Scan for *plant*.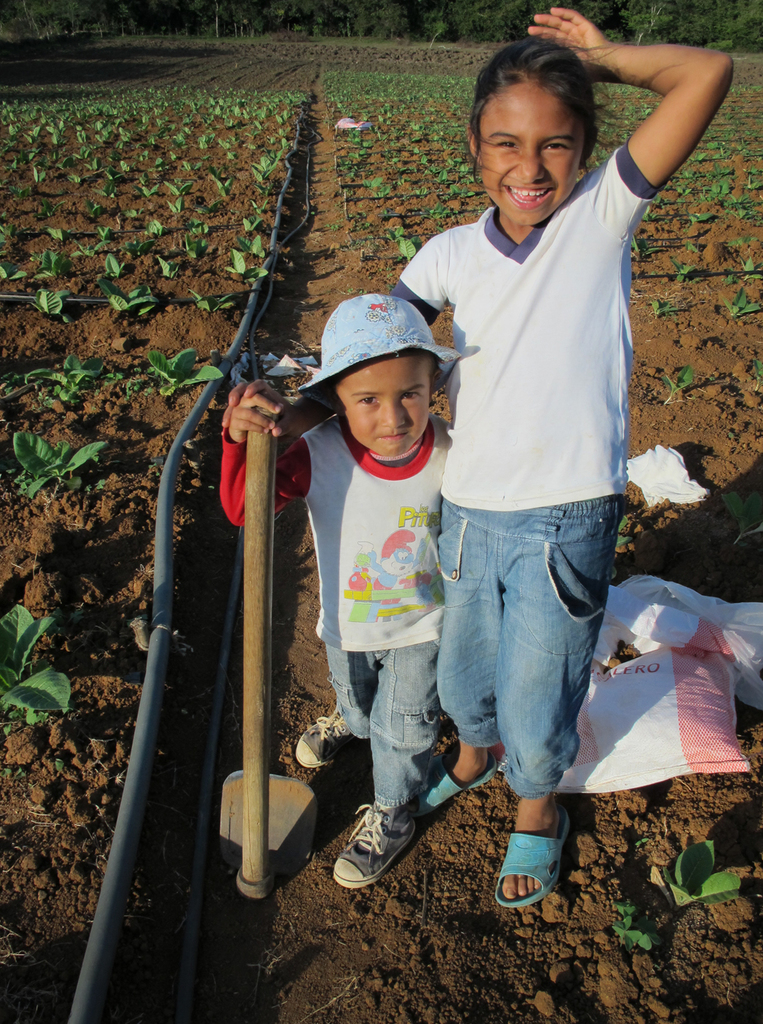
Scan result: box=[692, 210, 718, 222].
